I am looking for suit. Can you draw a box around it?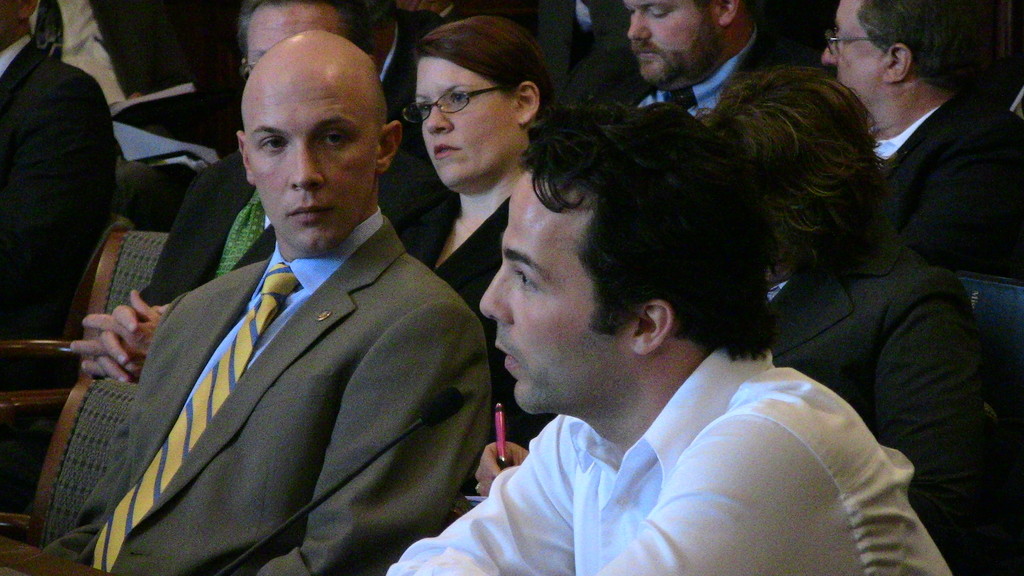
Sure, the bounding box is <region>565, 22, 797, 121</region>.
